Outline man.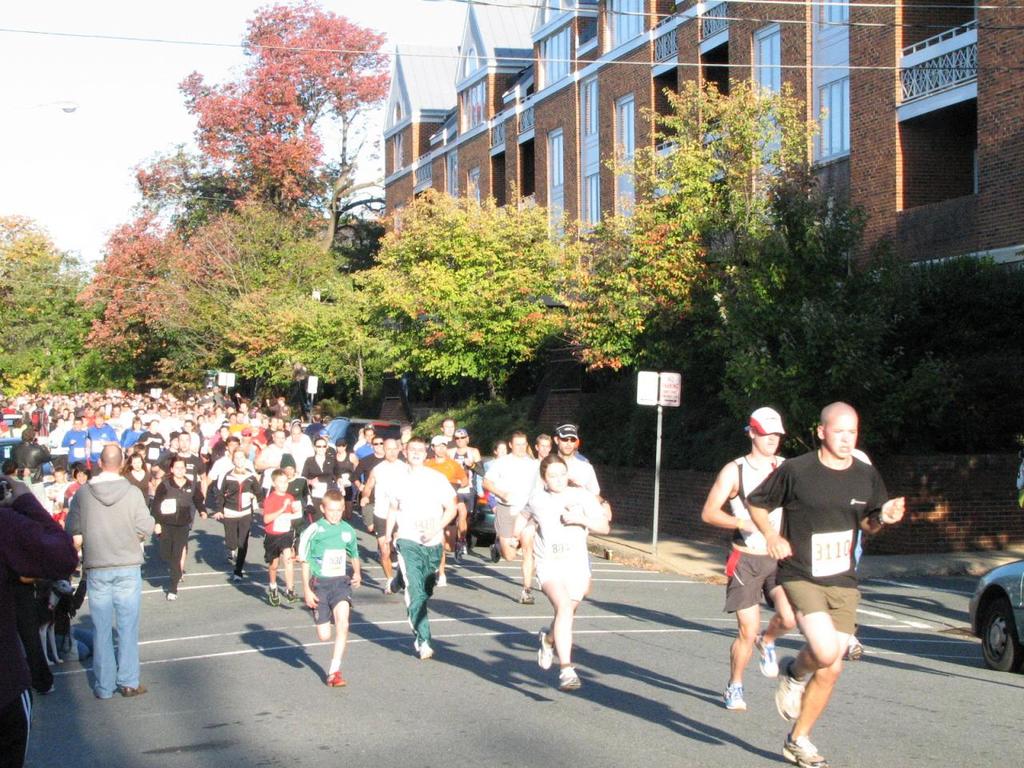
Outline: 0, 469, 78, 766.
